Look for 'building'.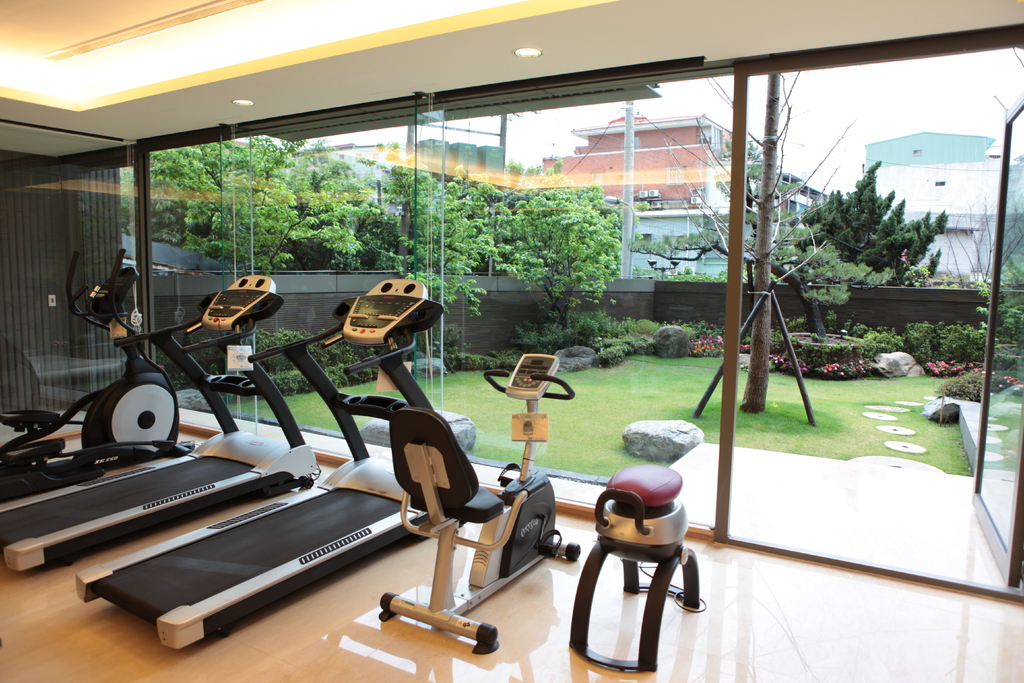
Found: [545, 110, 769, 214].
